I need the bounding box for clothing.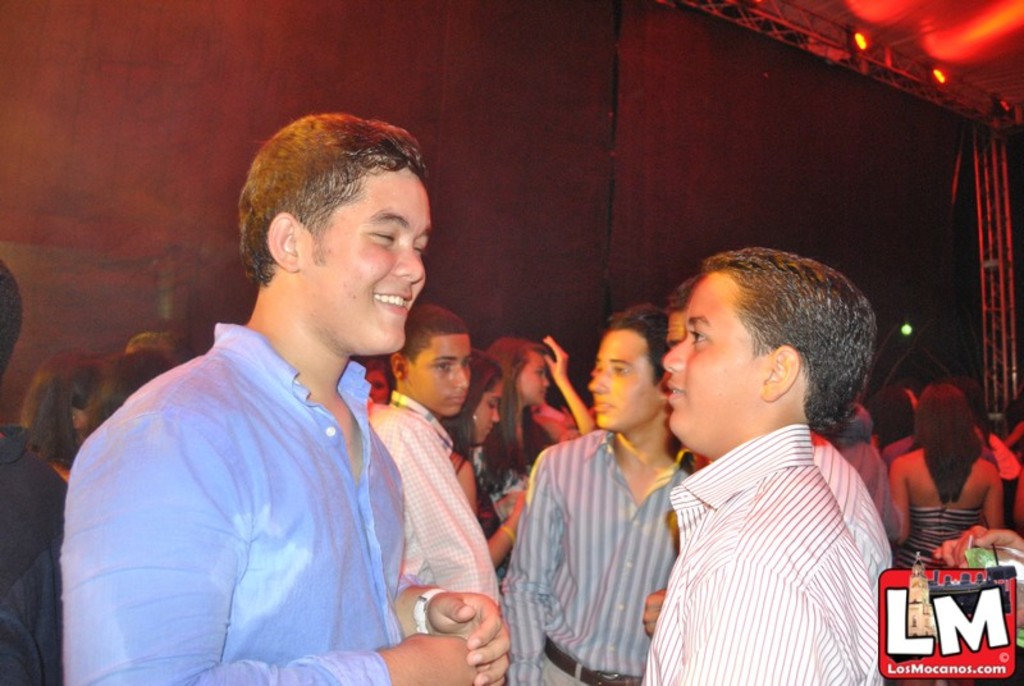
Here it is: (524,431,541,463).
